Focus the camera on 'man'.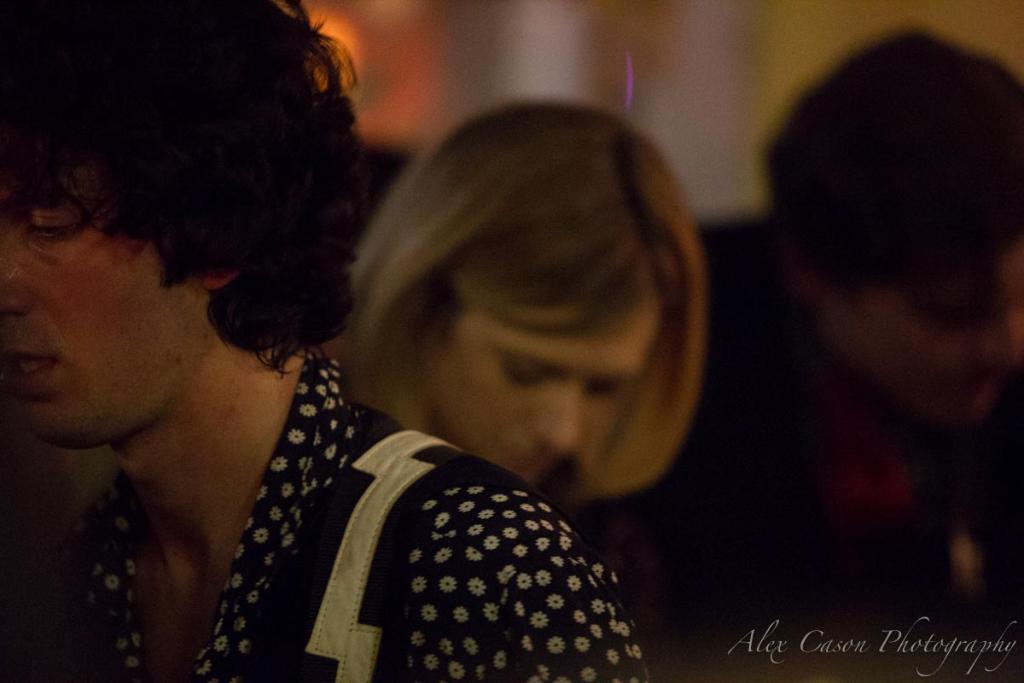
Focus region: box=[567, 7, 1023, 611].
